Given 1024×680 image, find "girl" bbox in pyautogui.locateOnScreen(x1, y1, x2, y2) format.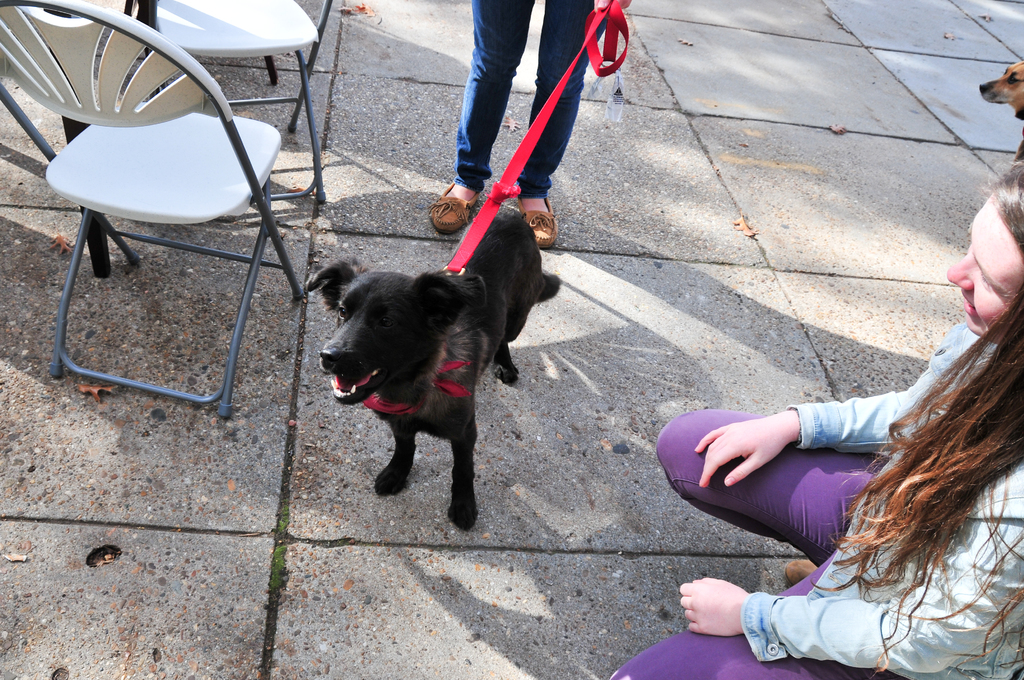
pyautogui.locateOnScreen(612, 164, 1023, 679).
